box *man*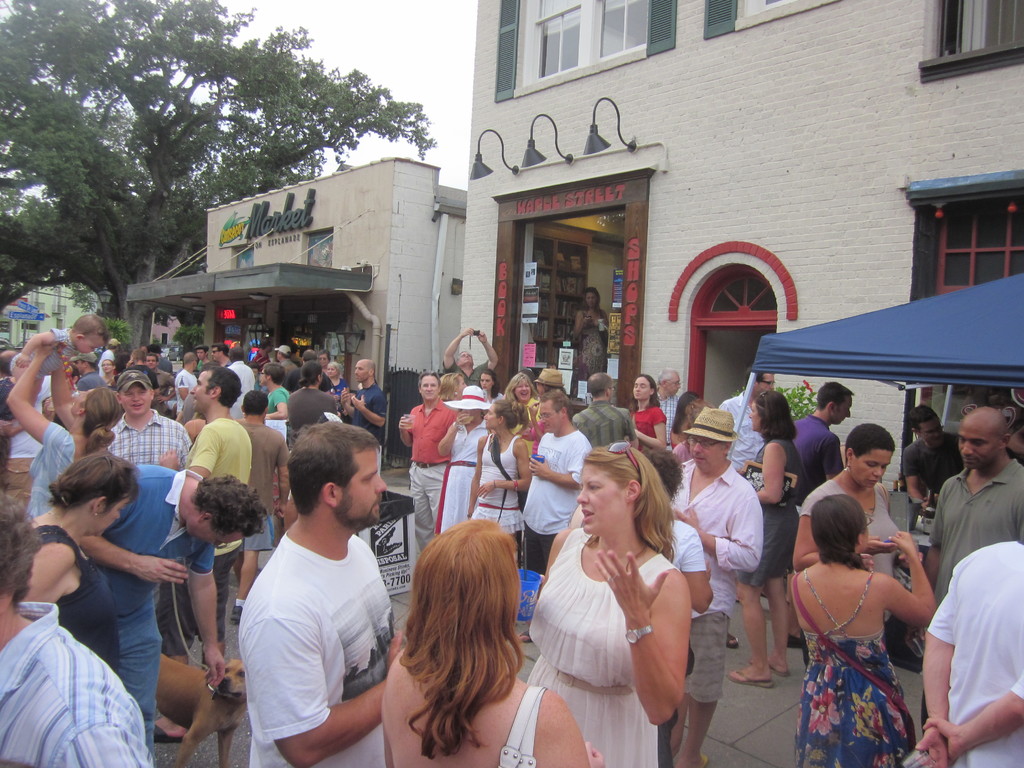
(x1=275, y1=344, x2=292, y2=378)
